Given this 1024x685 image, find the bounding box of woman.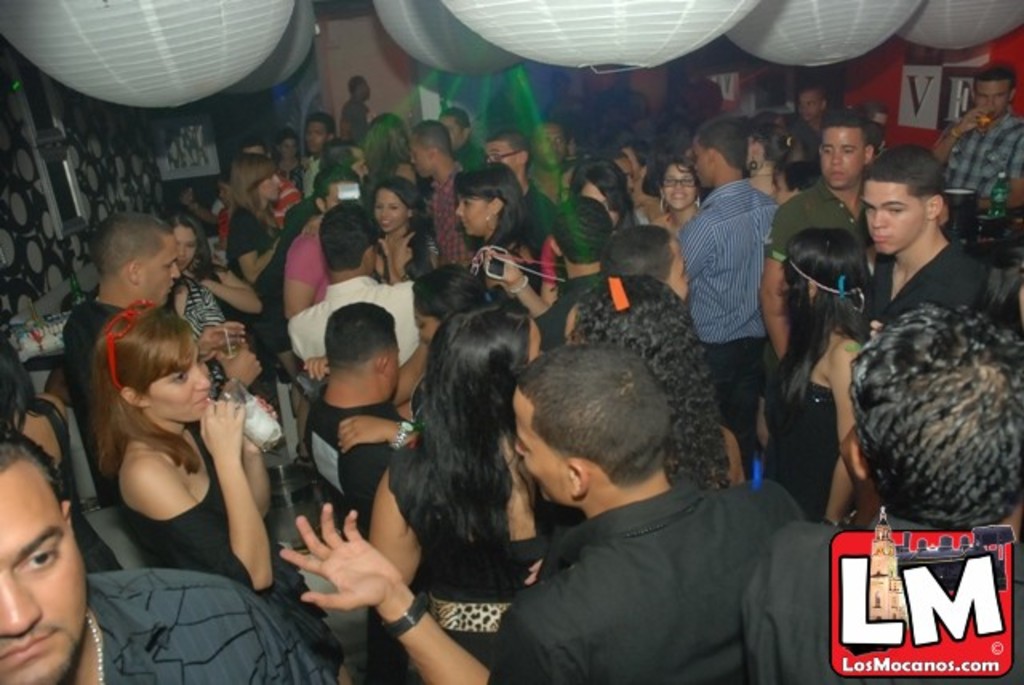
box=[0, 330, 125, 576].
